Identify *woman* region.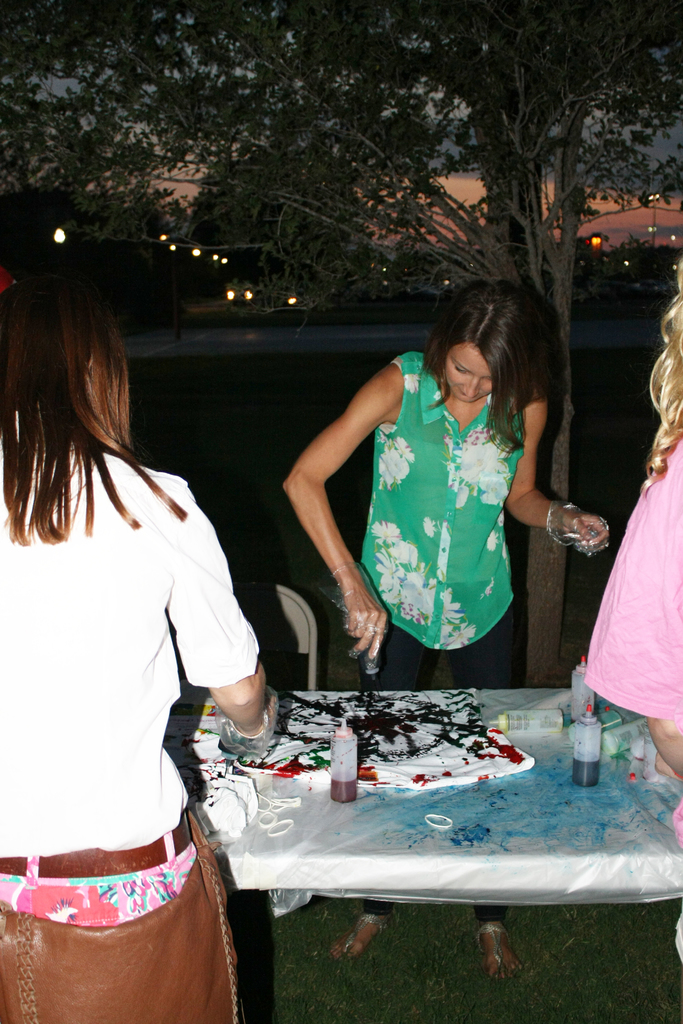
Region: 0/282/268/1023.
